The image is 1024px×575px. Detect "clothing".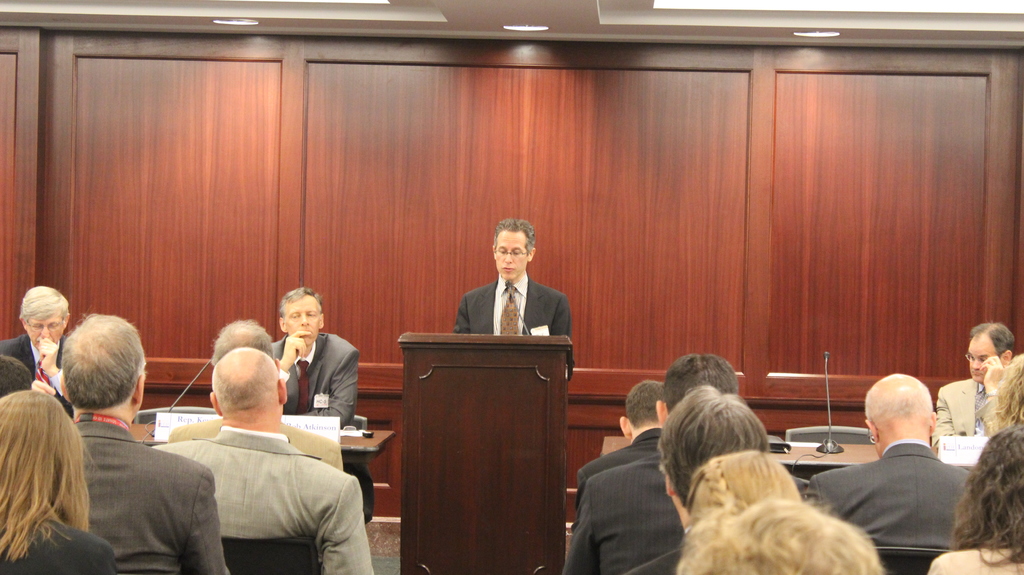
Detection: [0,508,115,574].
